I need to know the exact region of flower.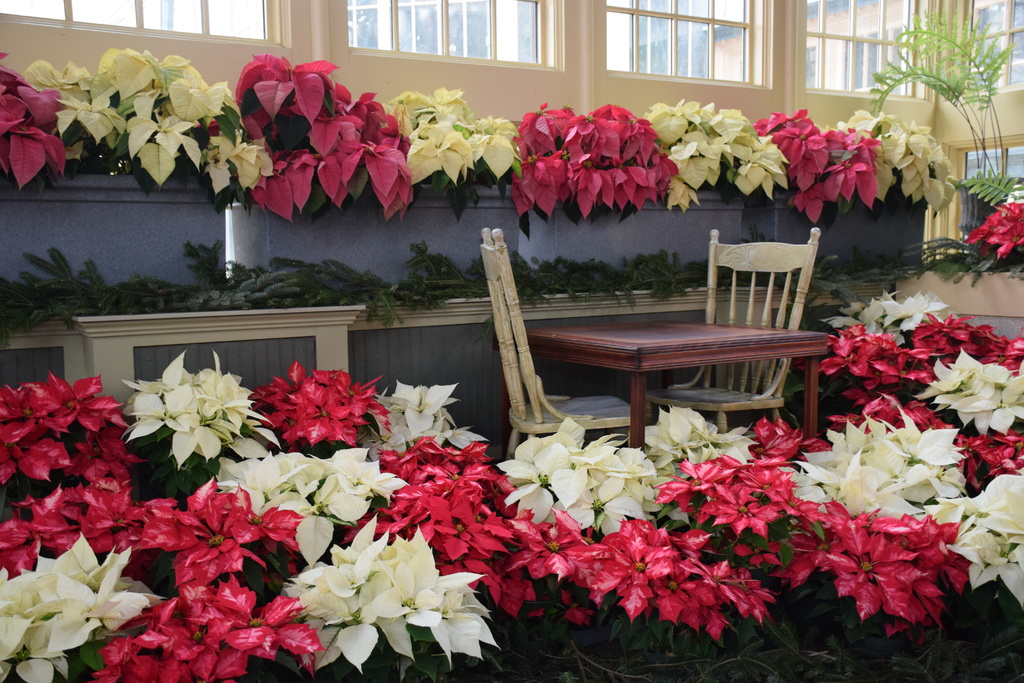
Region: bbox=[129, 361, 250, 473].
